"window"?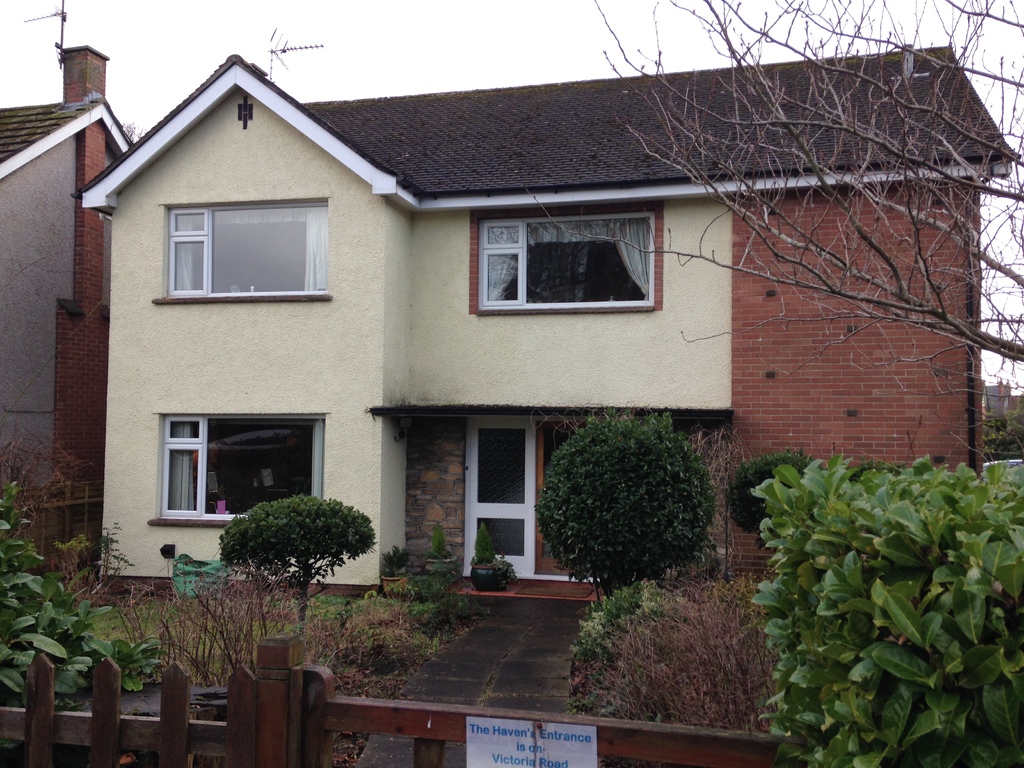
159, 415, 324, 515
